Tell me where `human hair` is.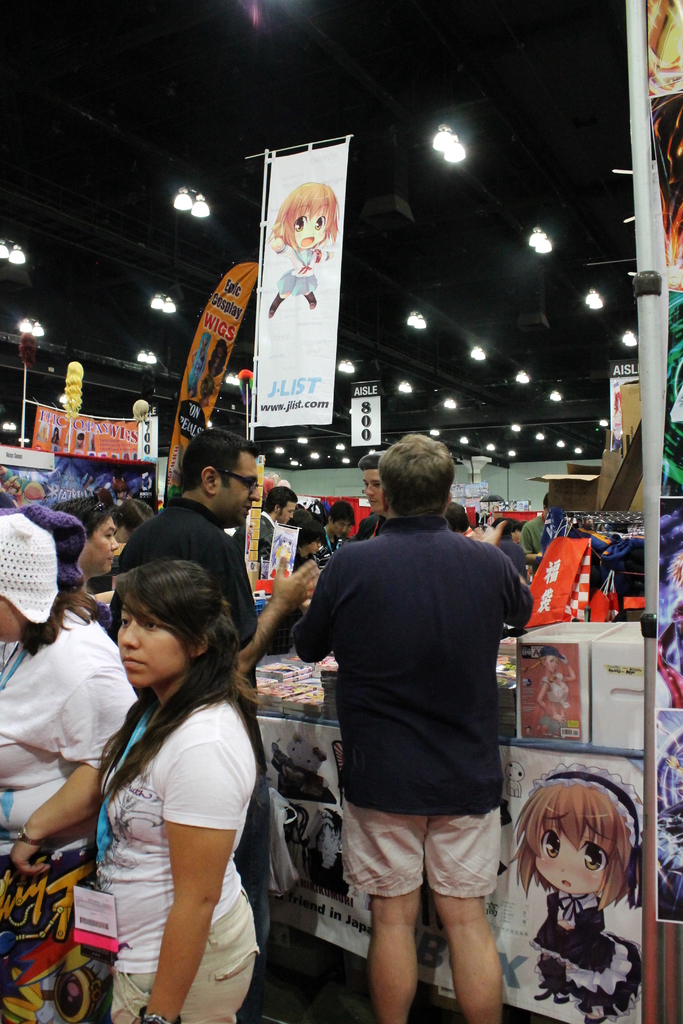
`human hair` is at left=110, top=559, right=260, bottom=806.
